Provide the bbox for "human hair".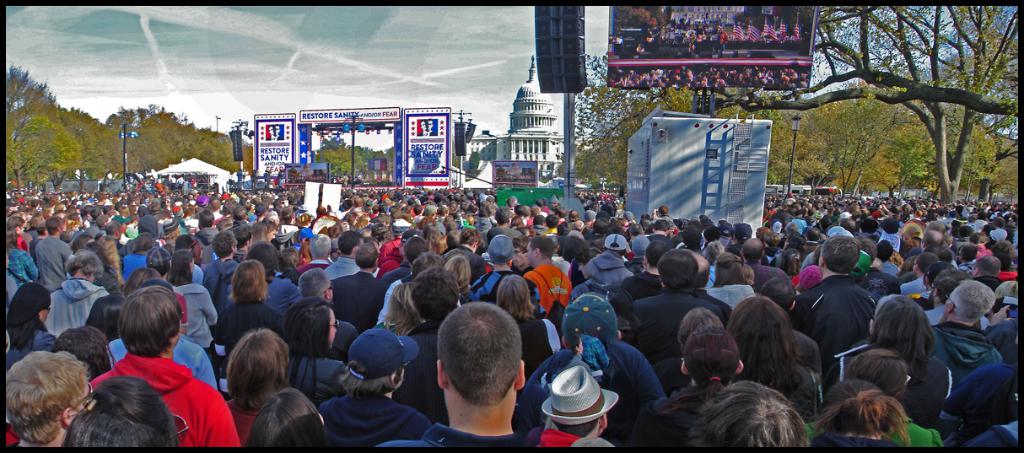
(x1=62, y1=377, x2=179, y2=450).
